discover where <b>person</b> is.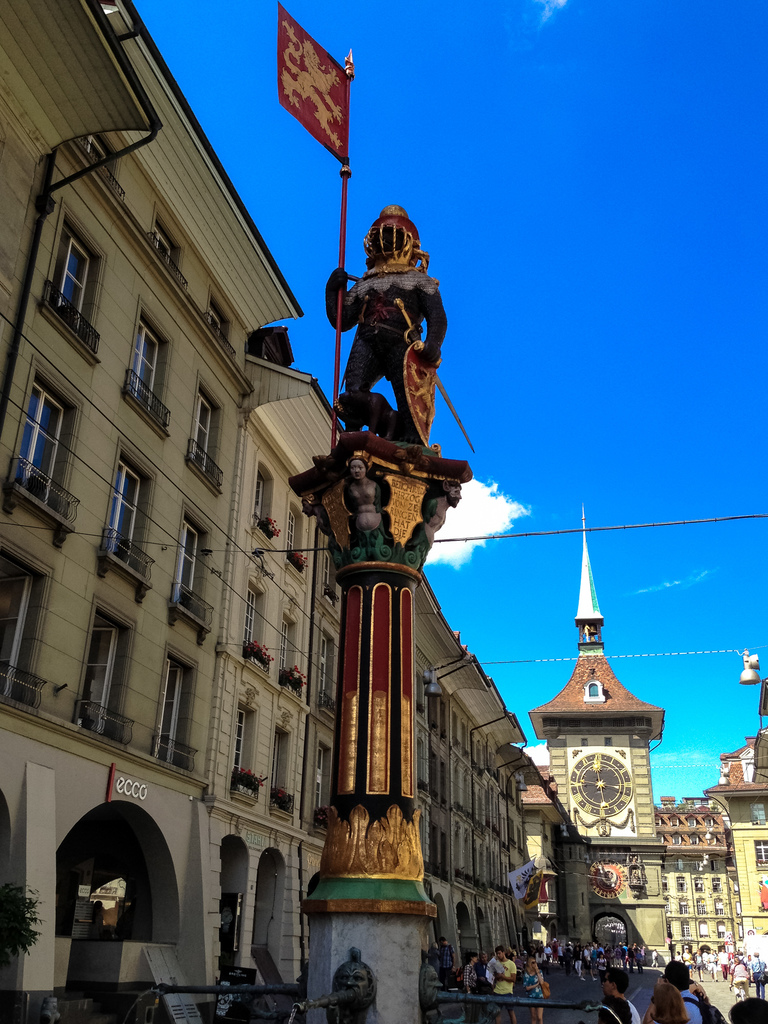
Discovered at (left=435, top=941, right=453, bottom=984).
